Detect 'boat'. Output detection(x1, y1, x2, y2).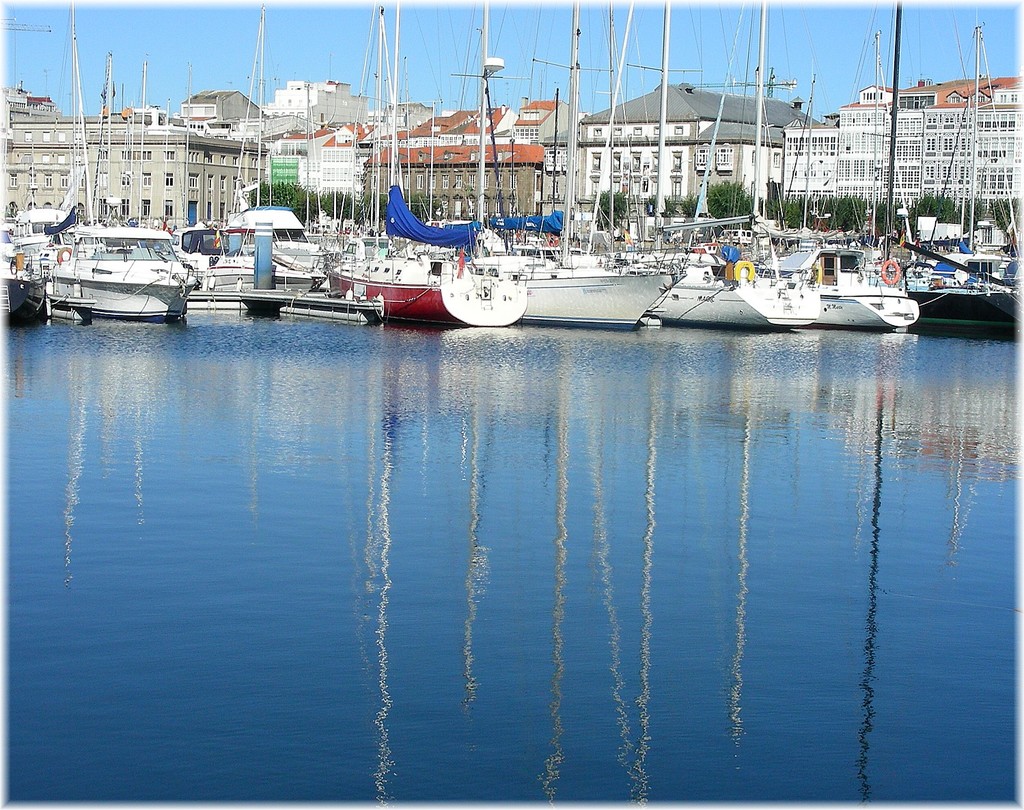
detection(514, 242, 701, 329).
